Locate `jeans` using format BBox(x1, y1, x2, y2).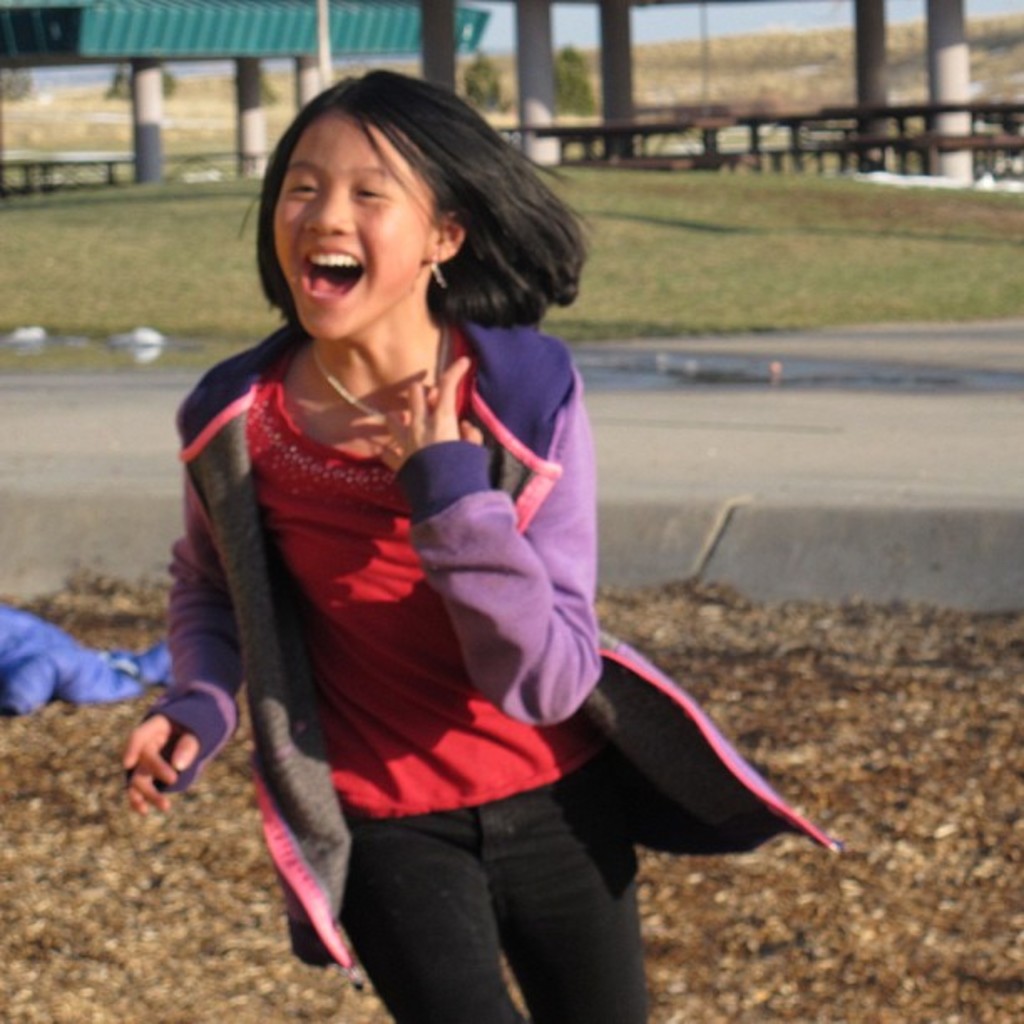
BBox(258, 728, 721, 1004).
